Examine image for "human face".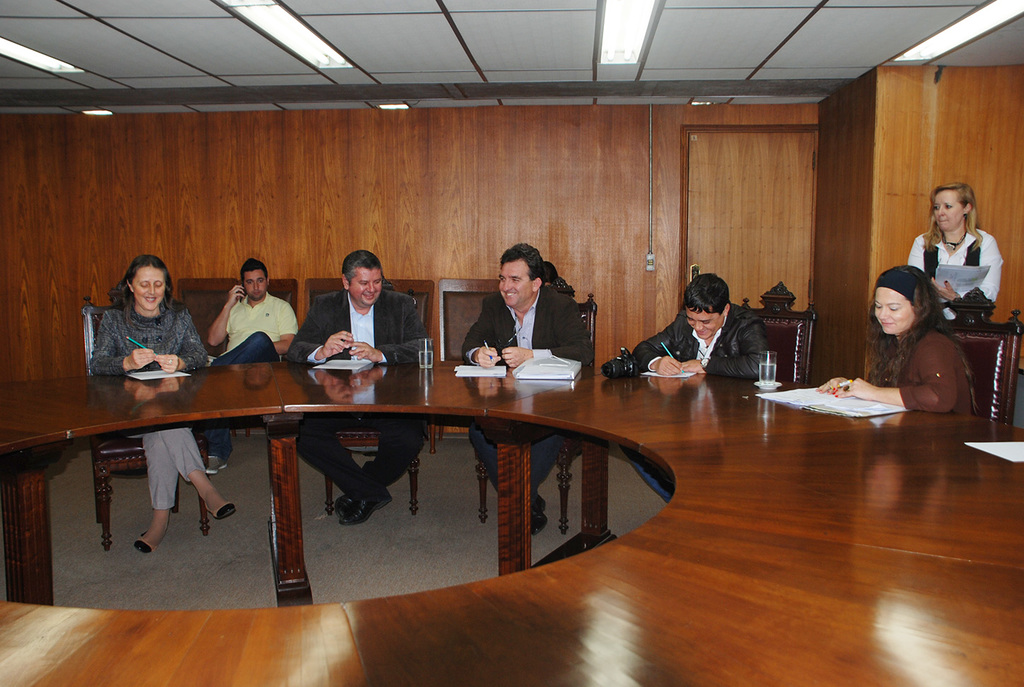
Examination result: <region>133, 267, 166, 310</region>.
